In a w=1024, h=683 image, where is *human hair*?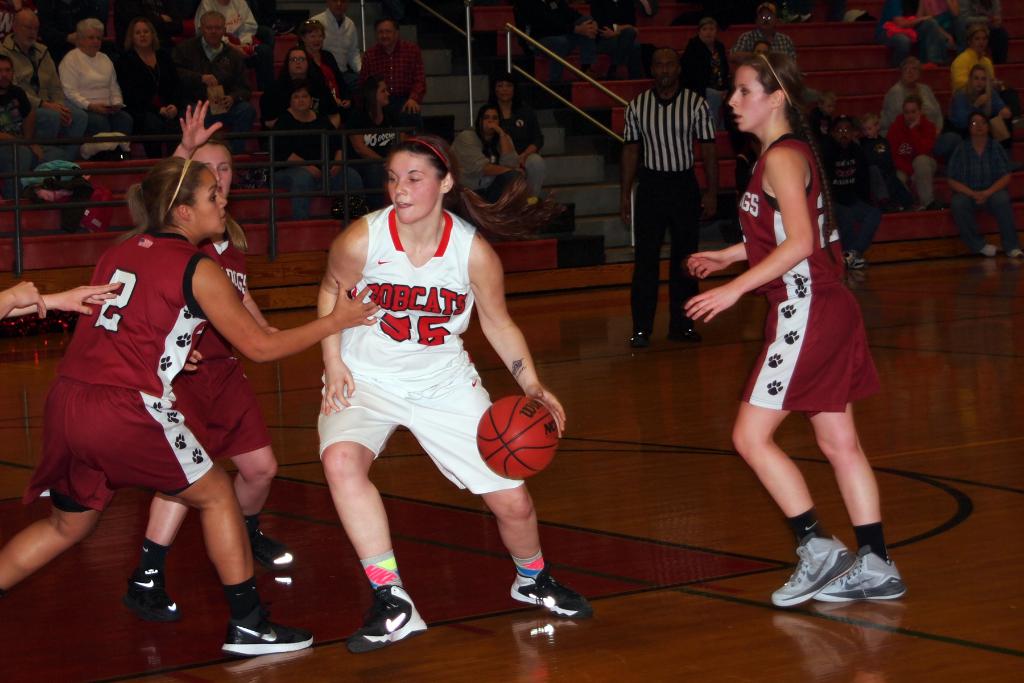
region(963, 111, 995, 141).
